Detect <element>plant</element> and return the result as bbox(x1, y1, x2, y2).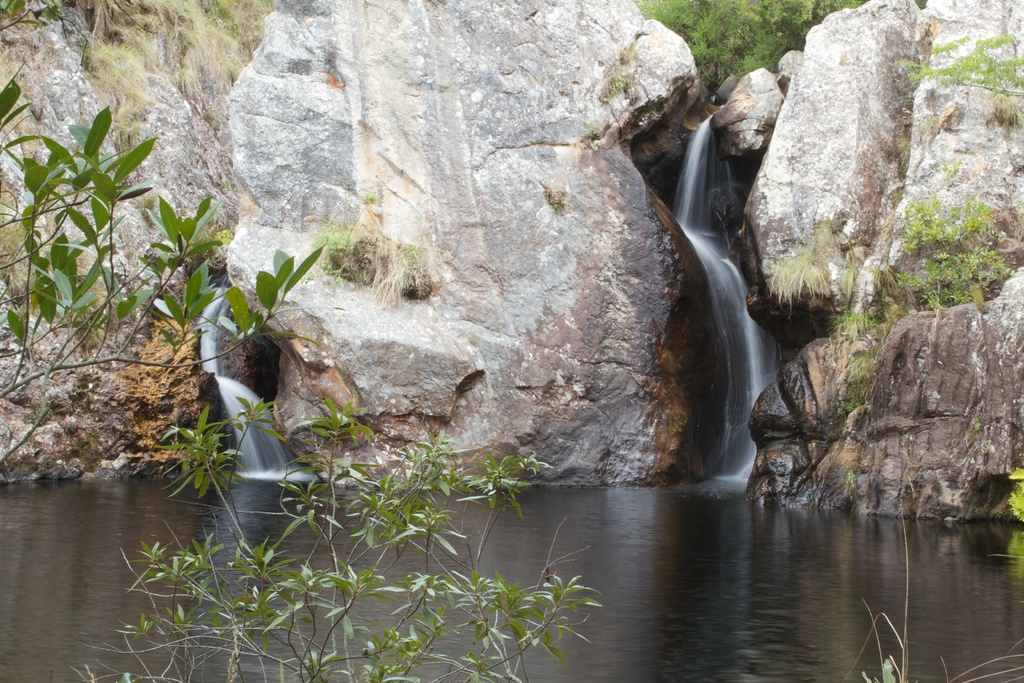
bbox(0, 0, 321, 467).
